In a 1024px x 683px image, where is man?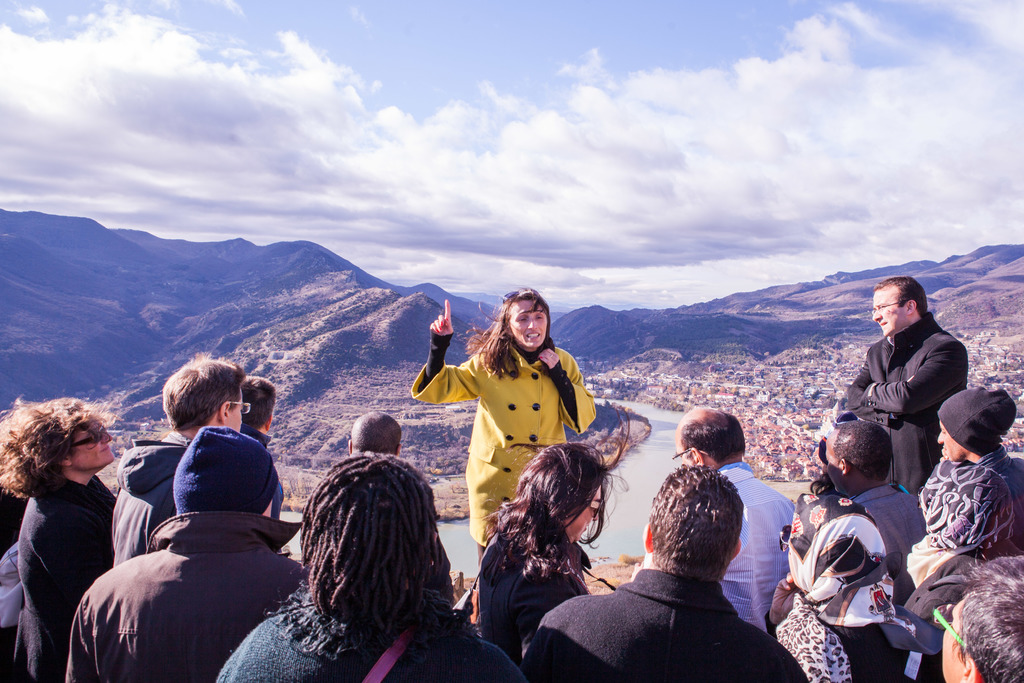
{"x1": 522, "y1": 461, "x2": 813, "y2": 682}.
